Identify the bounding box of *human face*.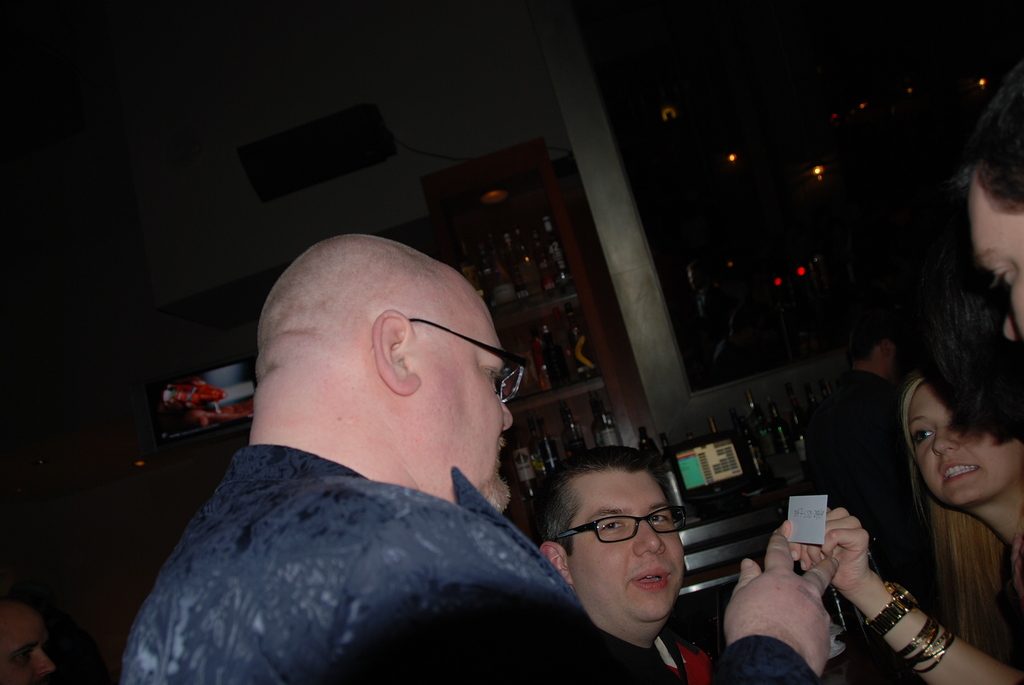
969,168,1023,366.
